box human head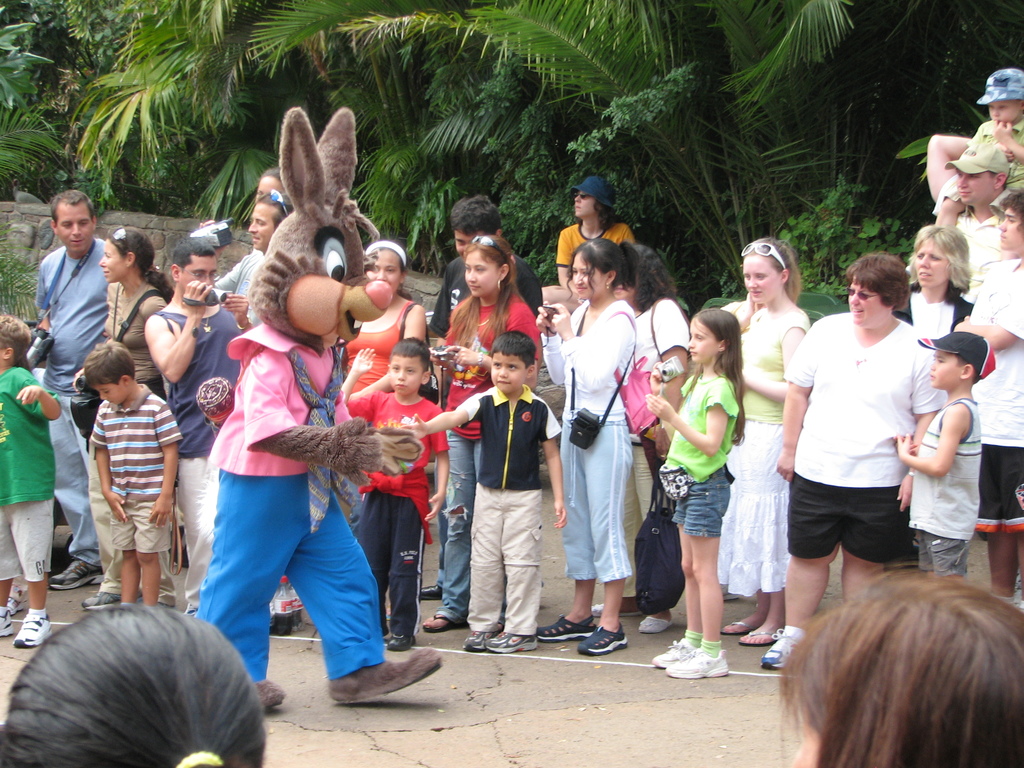
97 225 154 286
